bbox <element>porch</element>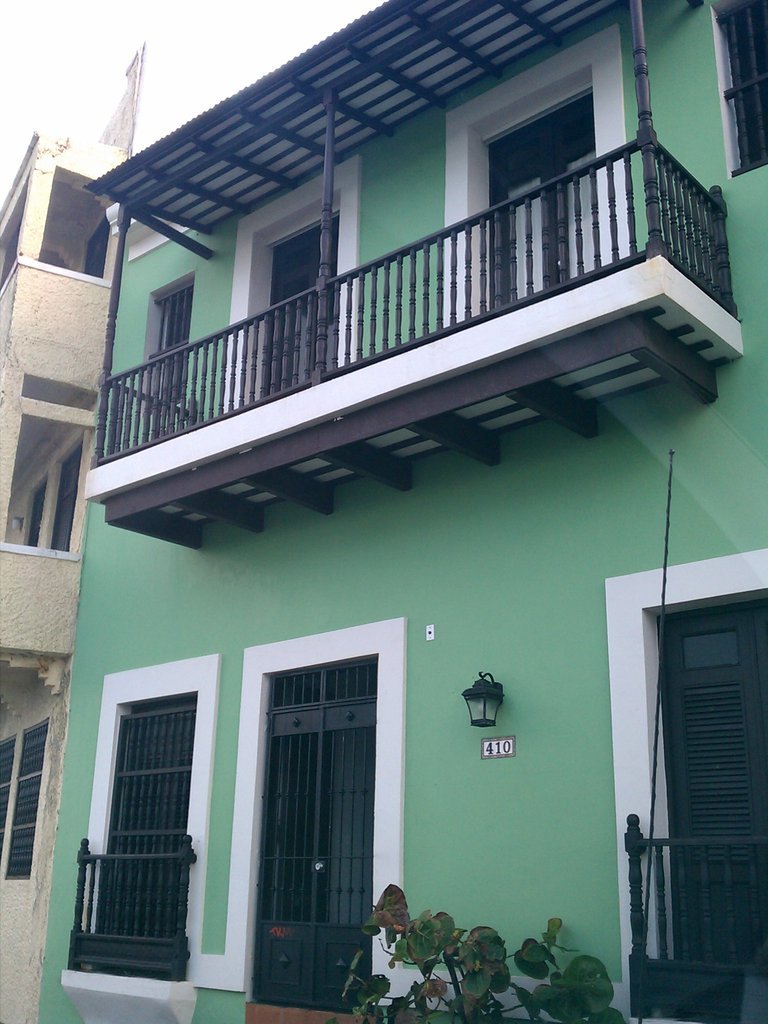
69:835:200:994
